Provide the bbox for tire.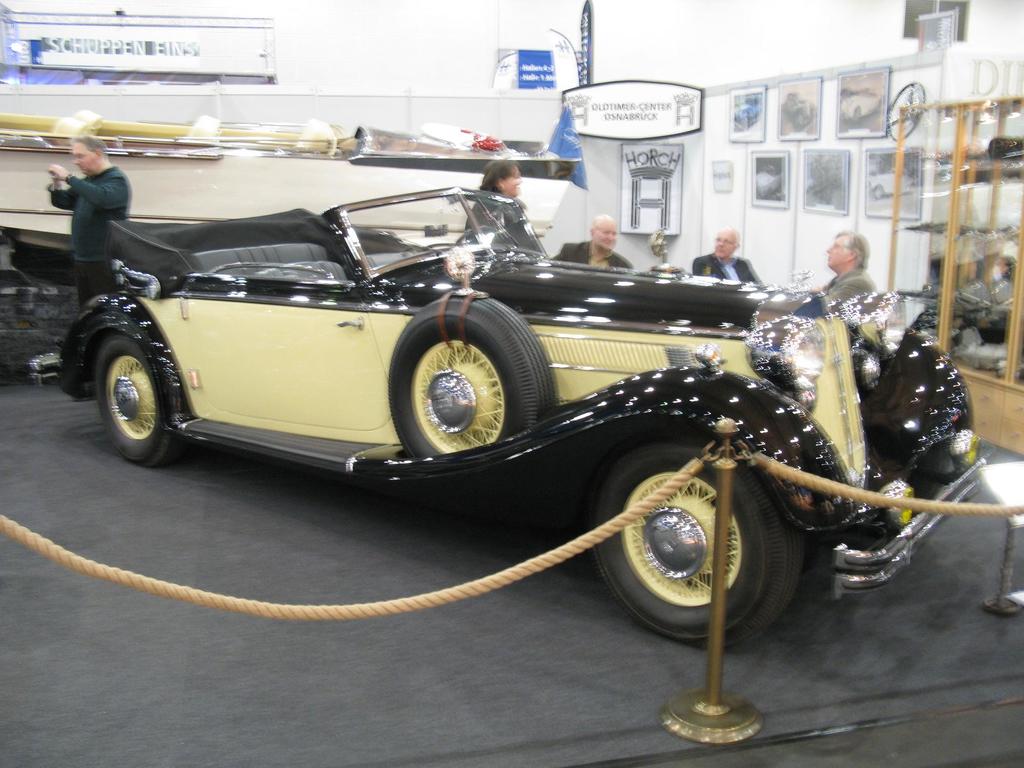
bbox(874, 186, 884, 198).
